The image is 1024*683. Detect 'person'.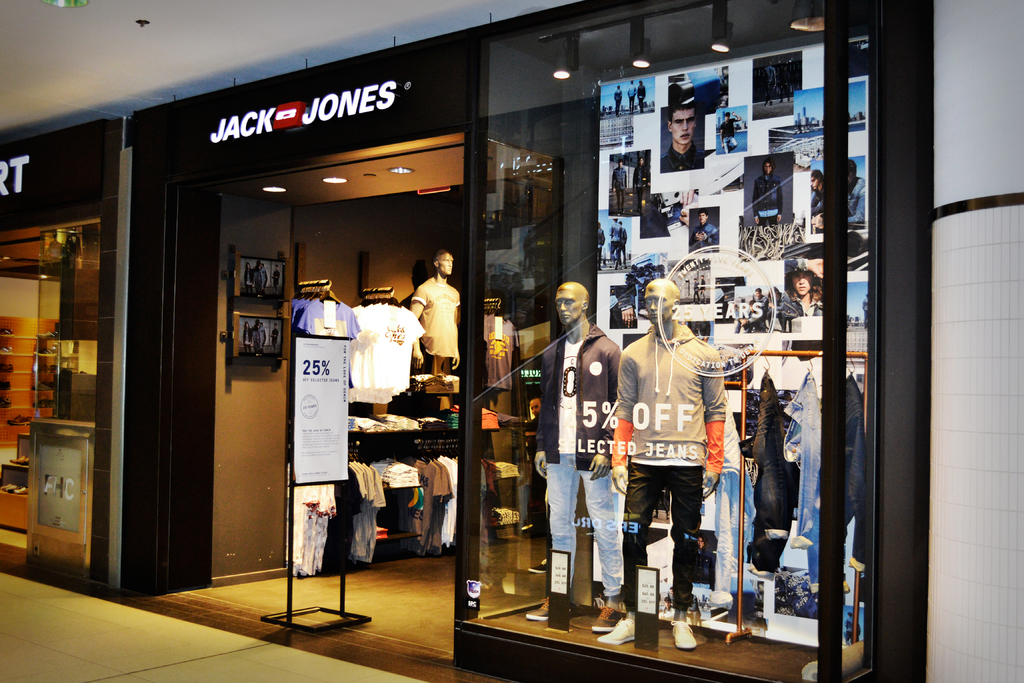
Detection: [left=785, top=258, right=822, bottom=316].
